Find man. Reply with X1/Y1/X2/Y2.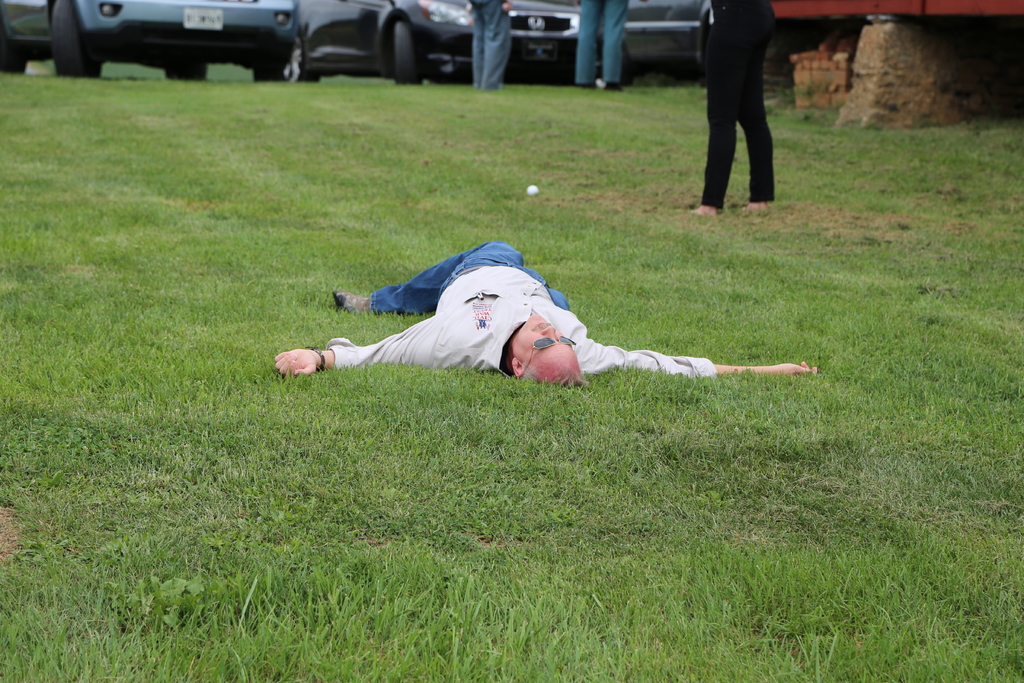
285/232/788/413.
